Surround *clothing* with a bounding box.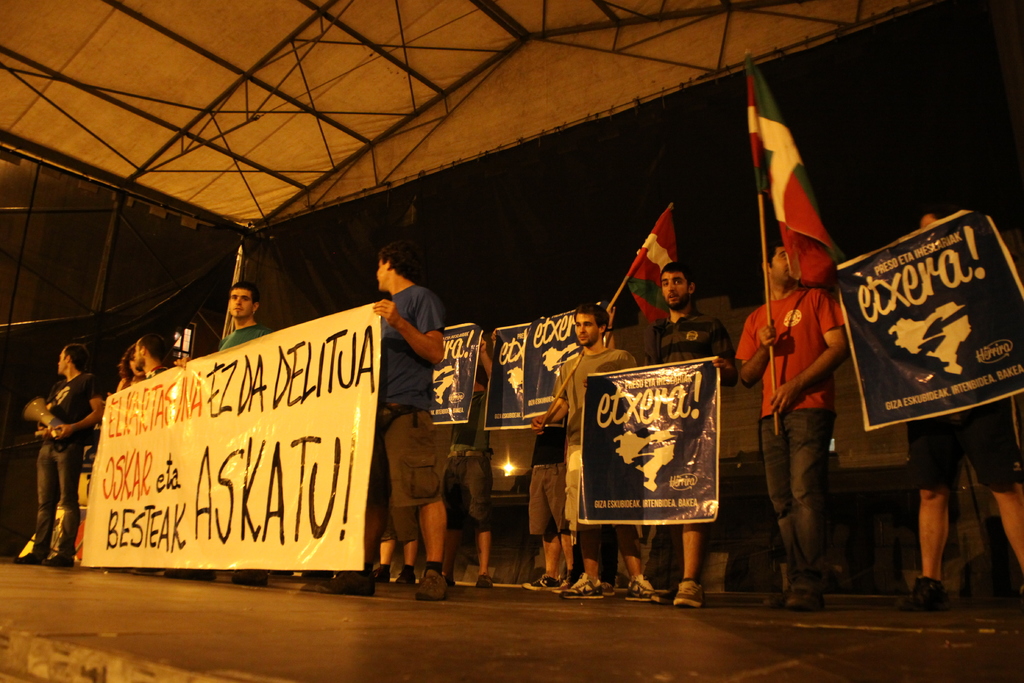
<box>899,394,1023,514</box>.
